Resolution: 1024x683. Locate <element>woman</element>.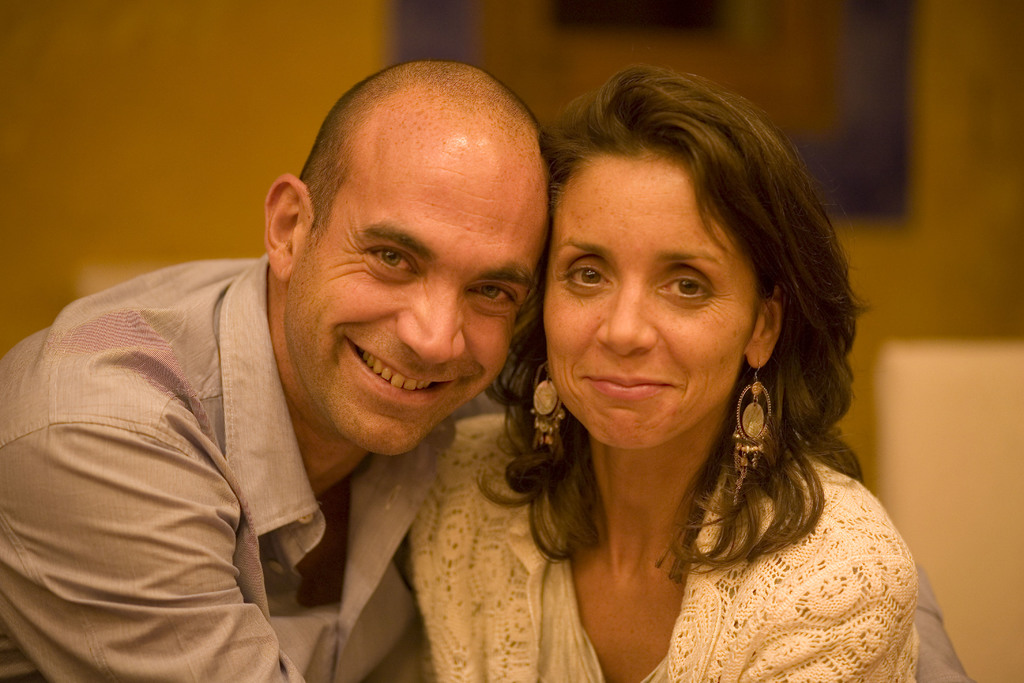
select_region(454, 66, 909, 671).
